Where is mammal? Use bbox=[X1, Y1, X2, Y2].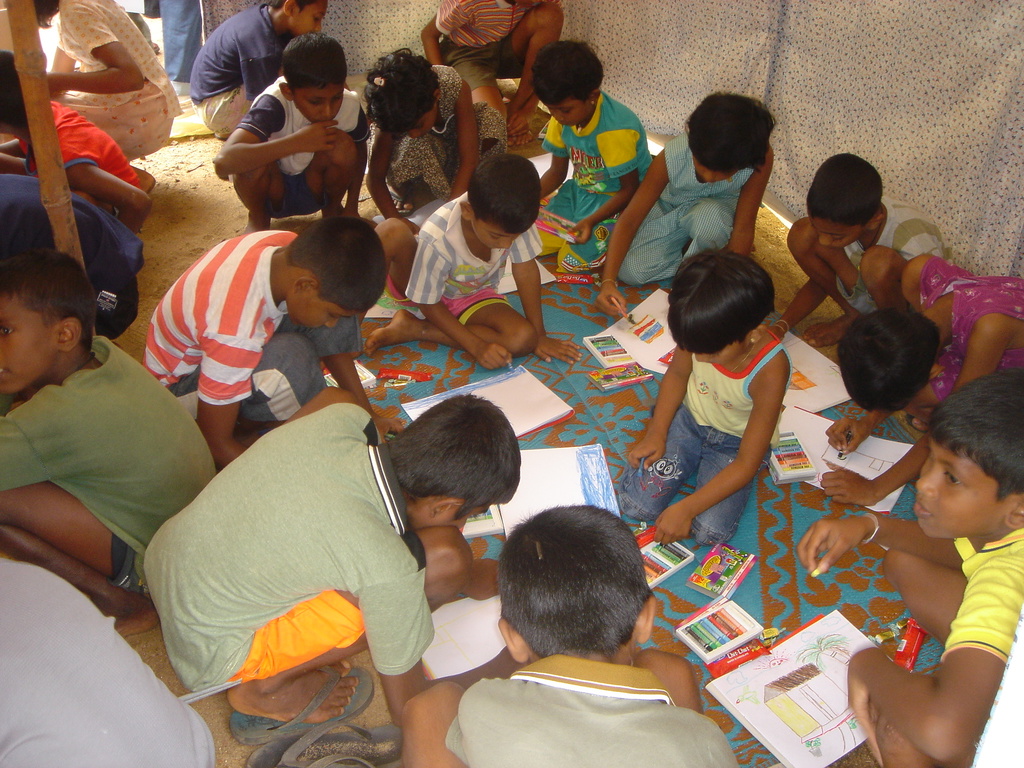
bbox=[20, 0, 186, 197].
